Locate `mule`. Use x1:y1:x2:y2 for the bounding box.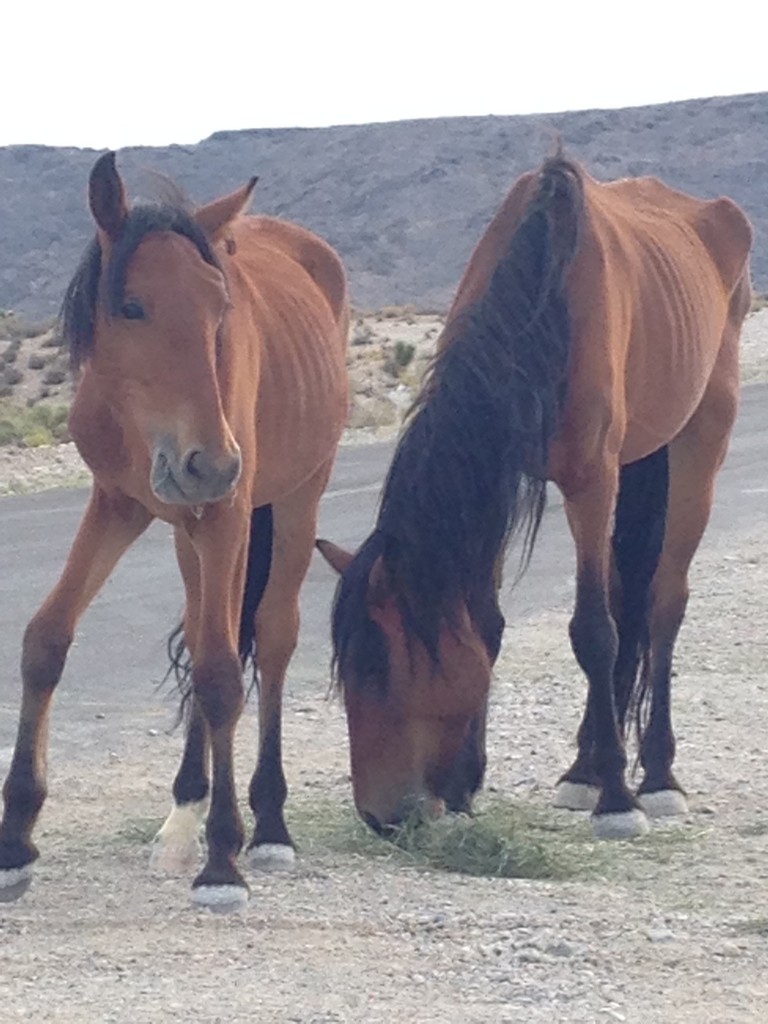
0:147:351:913.
